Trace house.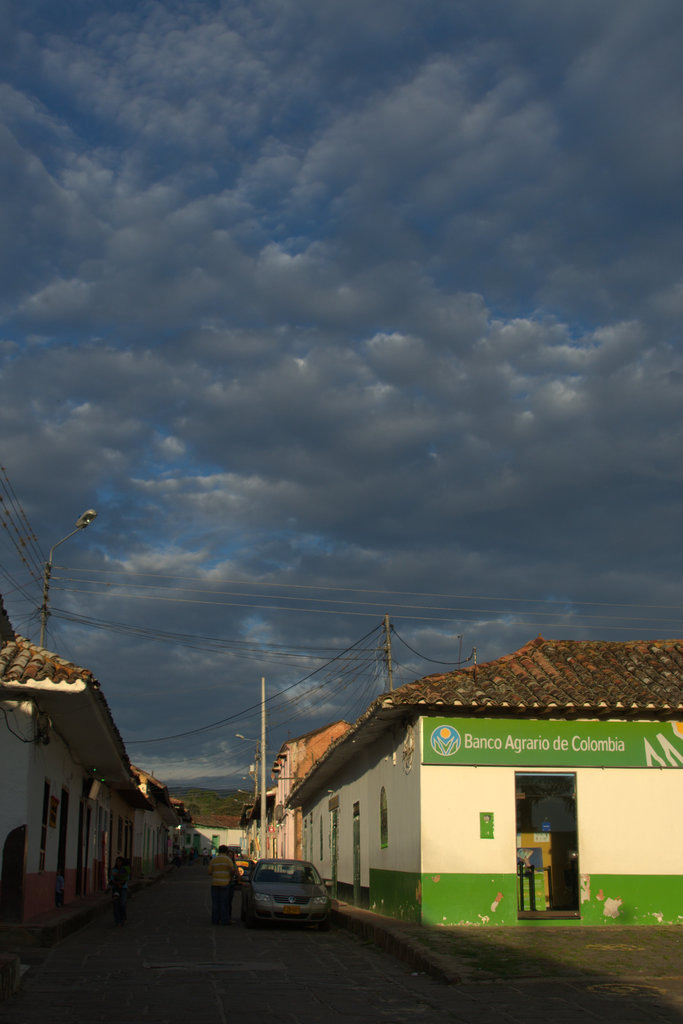
Traced to region(284, 629, 682, 930).
